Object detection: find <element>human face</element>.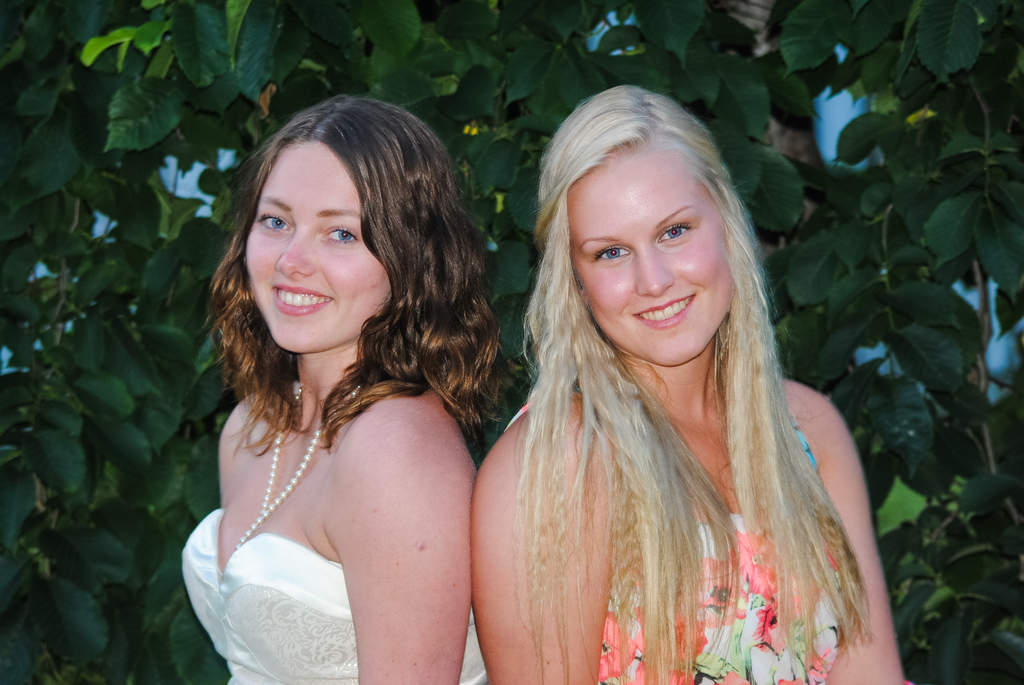
<region>572, 138, 739, 372</region>.
